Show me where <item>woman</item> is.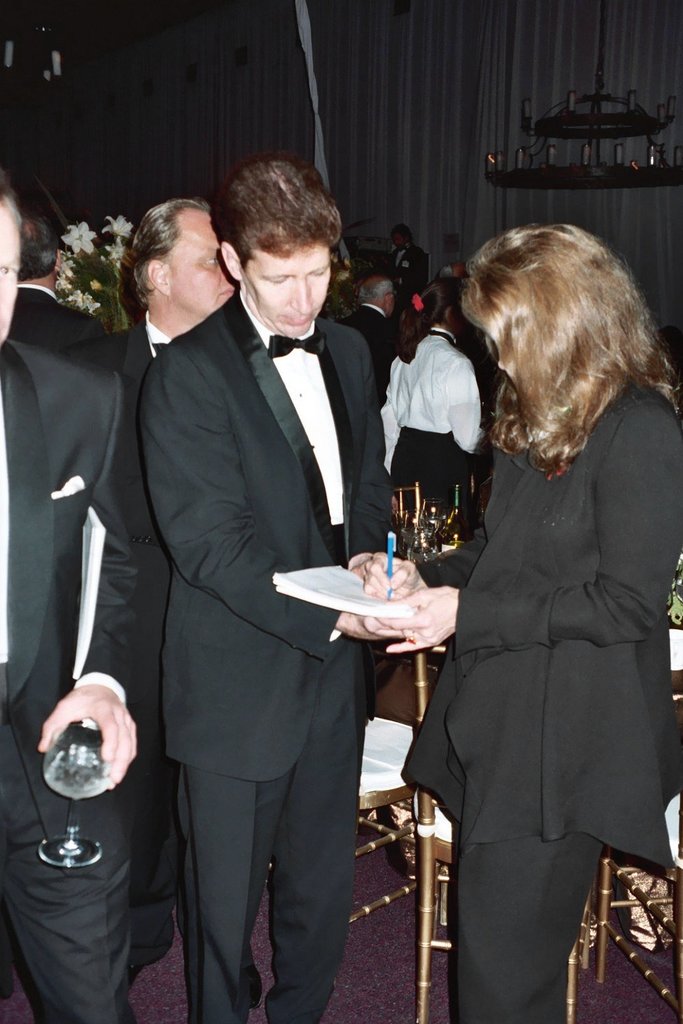
<item>woman</item> is at BBox(347, 220, 673, 1023).
